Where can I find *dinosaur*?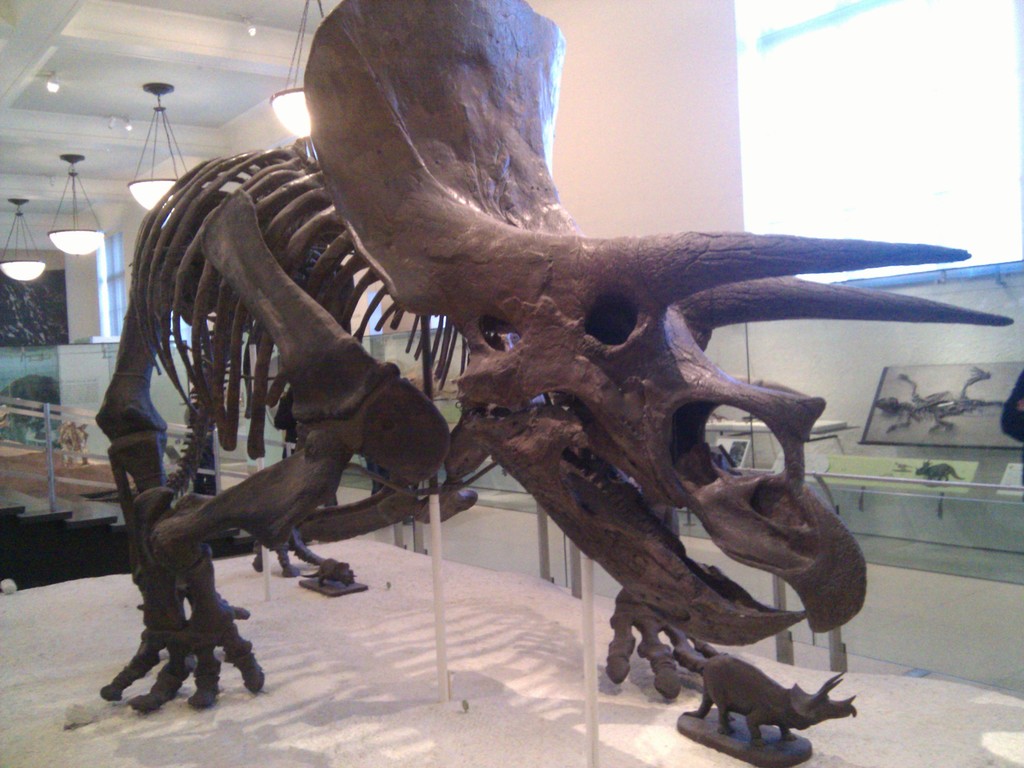
You can find it at 31 26 947 767.
